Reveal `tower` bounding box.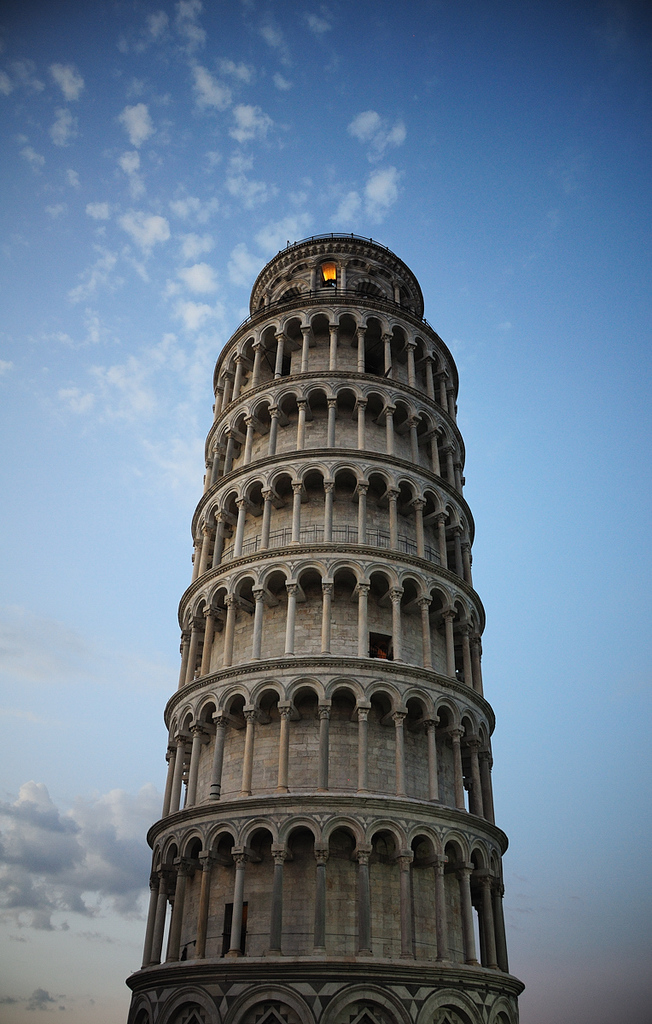
Revealed: bbox=(137, 178, 506, 1023).
